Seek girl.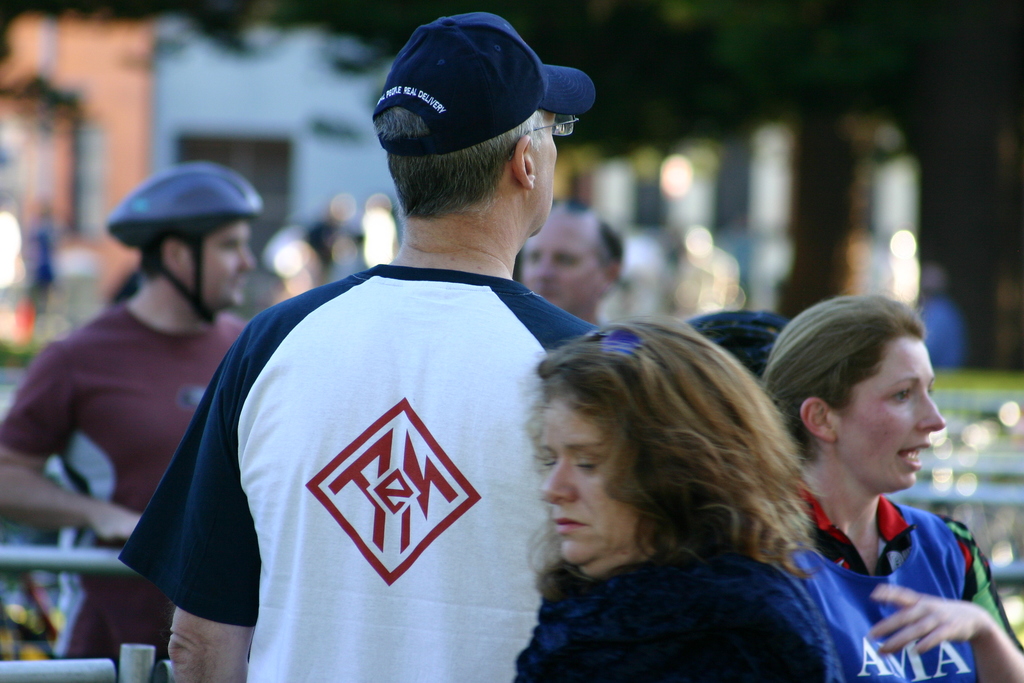
detection(755, 285, 1023, 682).
